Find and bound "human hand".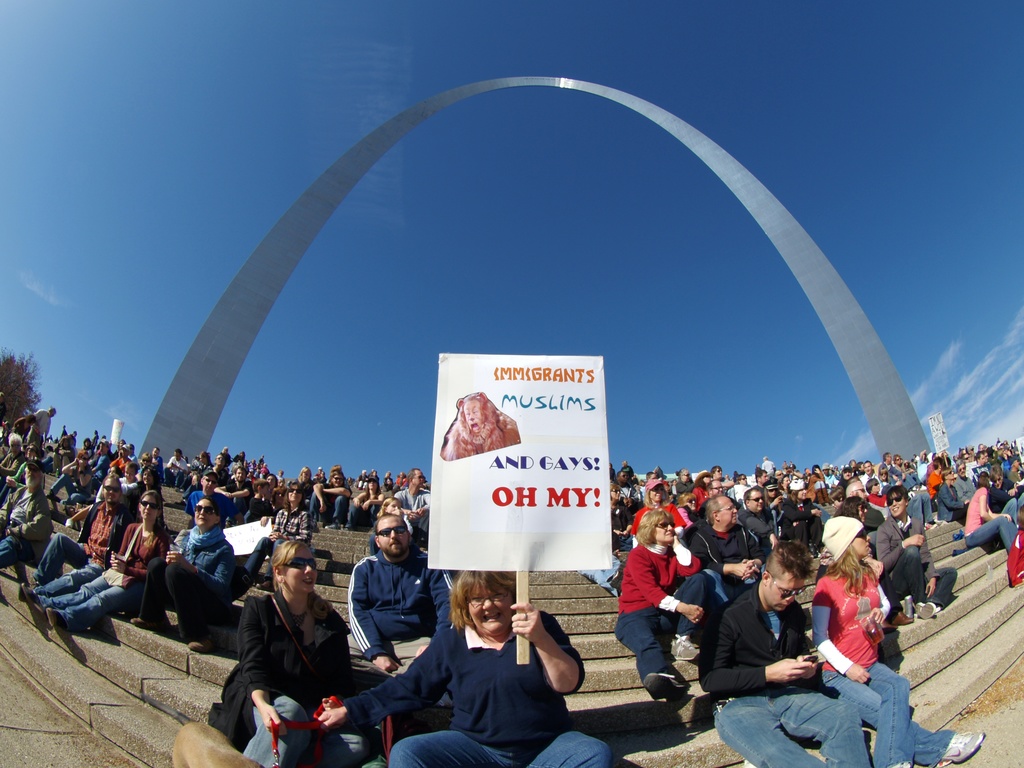
Bound: pyautogui.locateOnScreen(623, 497, 627, 507).
